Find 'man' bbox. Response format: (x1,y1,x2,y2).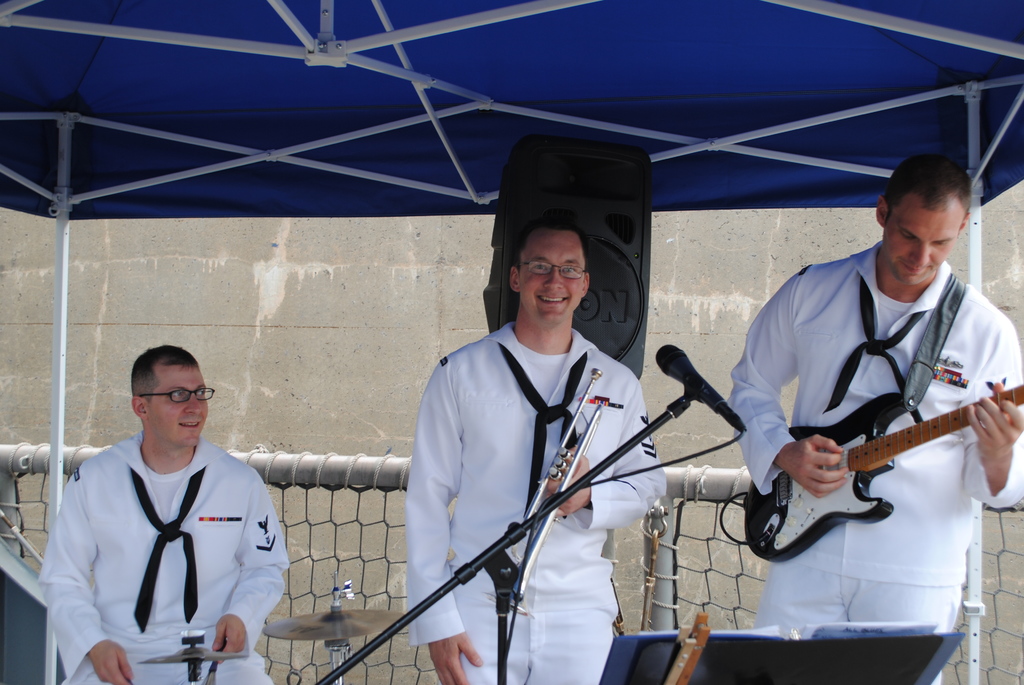
(400,224,669,684).
